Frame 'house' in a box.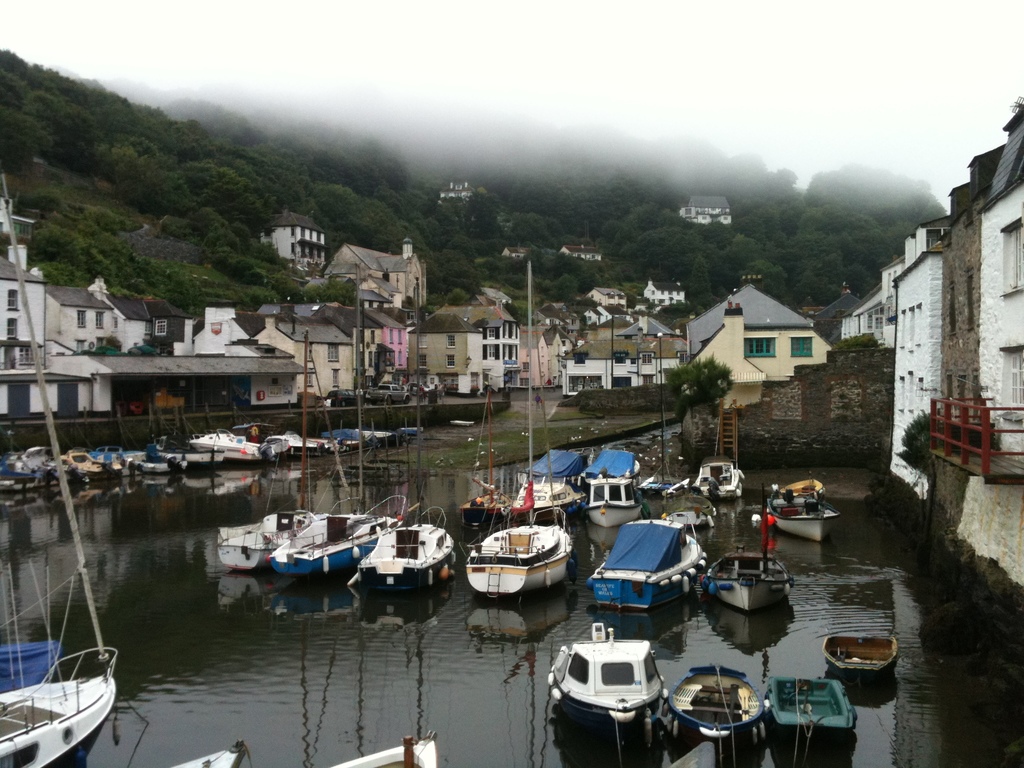
(567,340,634,385).
